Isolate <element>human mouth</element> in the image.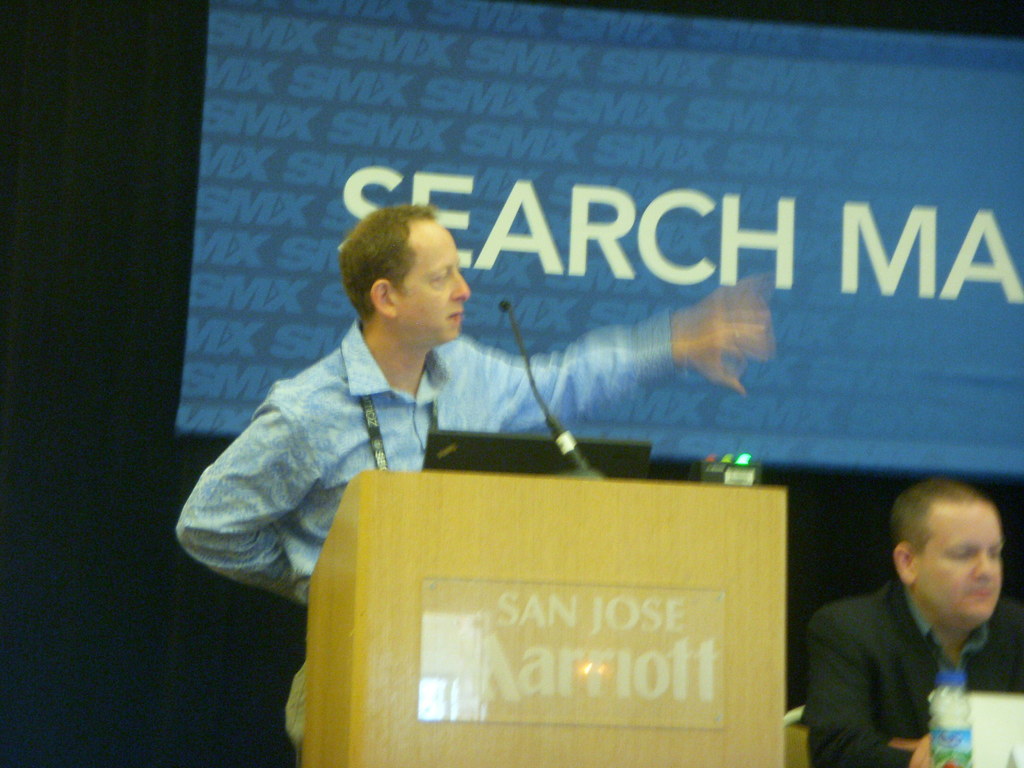
Isolated region: <bbox>971, 590, 996, 601</bbox>.
